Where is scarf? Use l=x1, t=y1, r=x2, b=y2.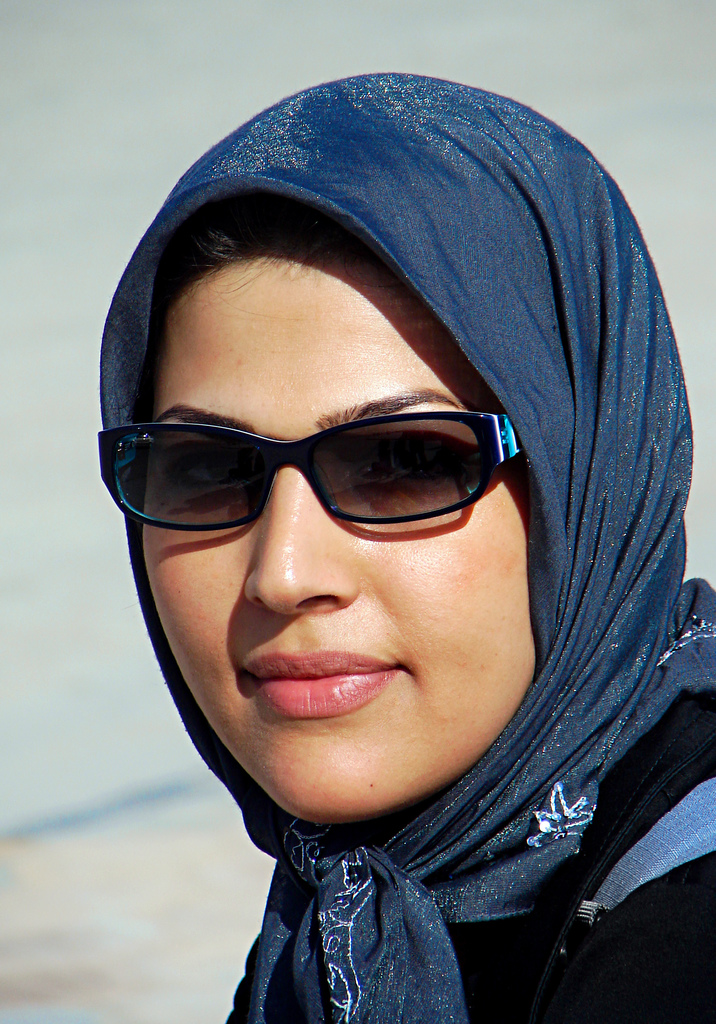
l=90, t=69, r=715, b=1023.
